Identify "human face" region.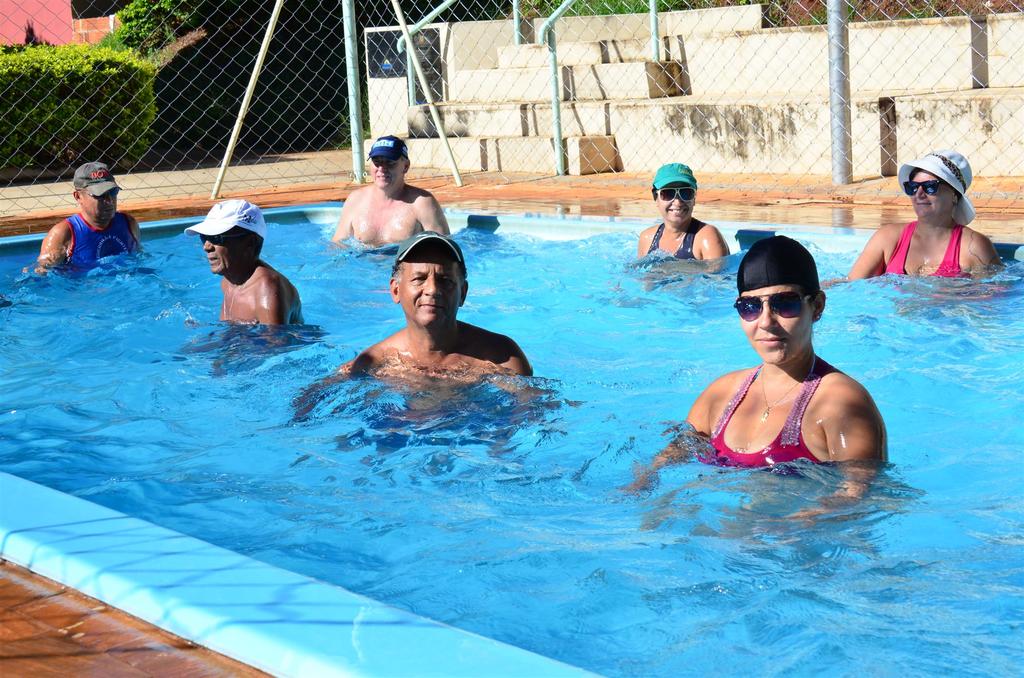
Region: (396, 247, 462, 327).
